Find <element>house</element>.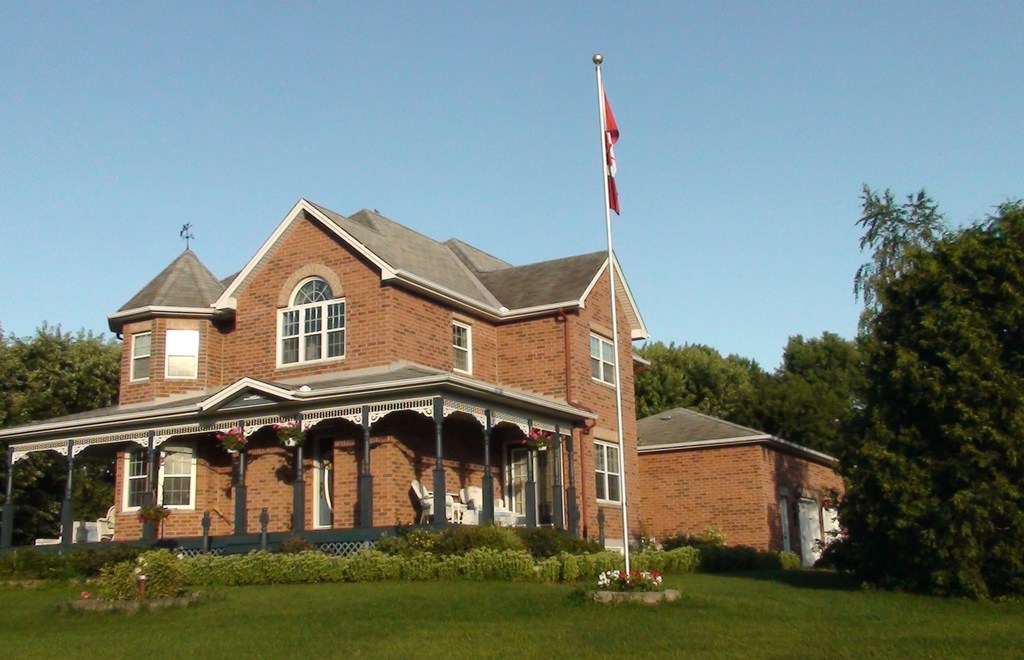
bbox=[618, 407, 854, 586].
